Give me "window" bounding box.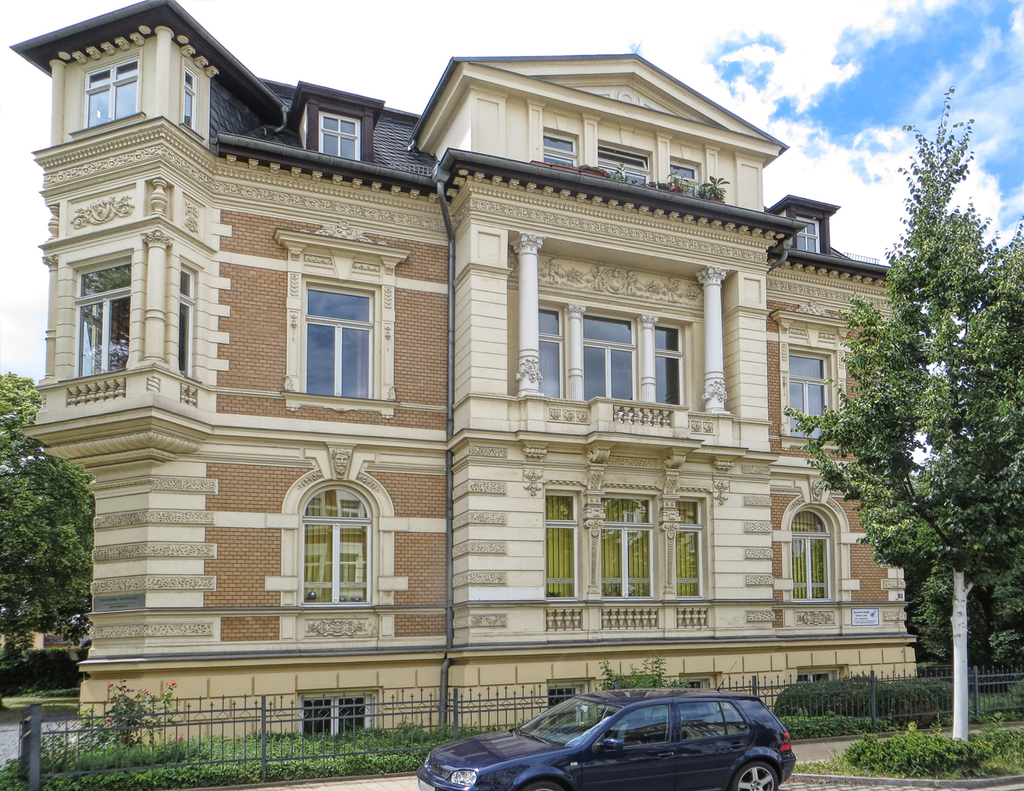
[321,110,356,160].
